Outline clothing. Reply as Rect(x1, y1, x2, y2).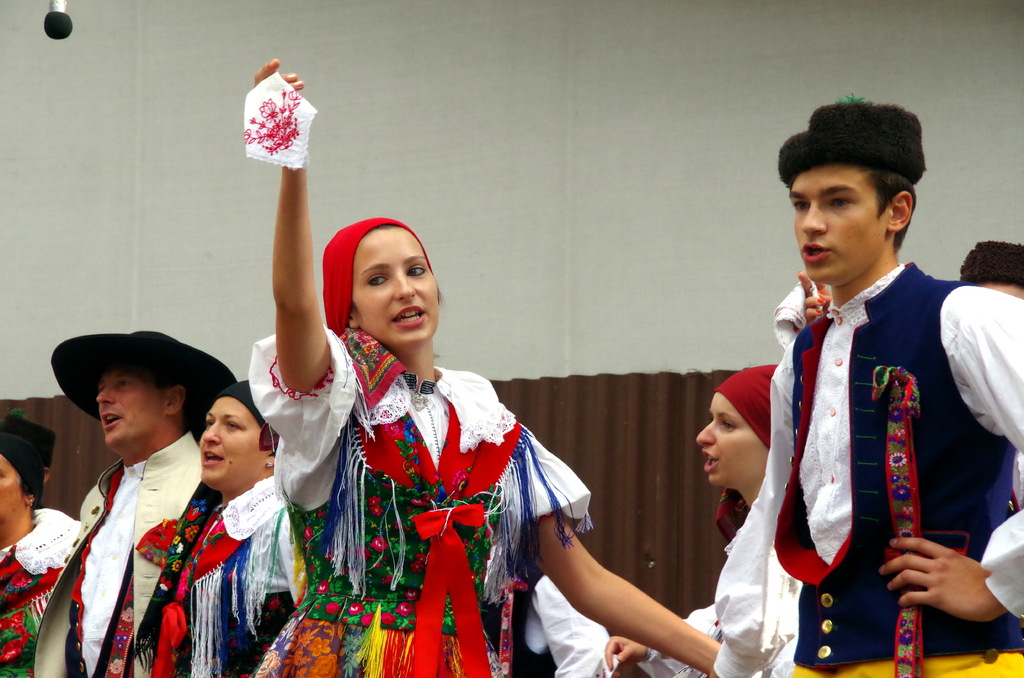
Rect(138, 469, 295, 677).
